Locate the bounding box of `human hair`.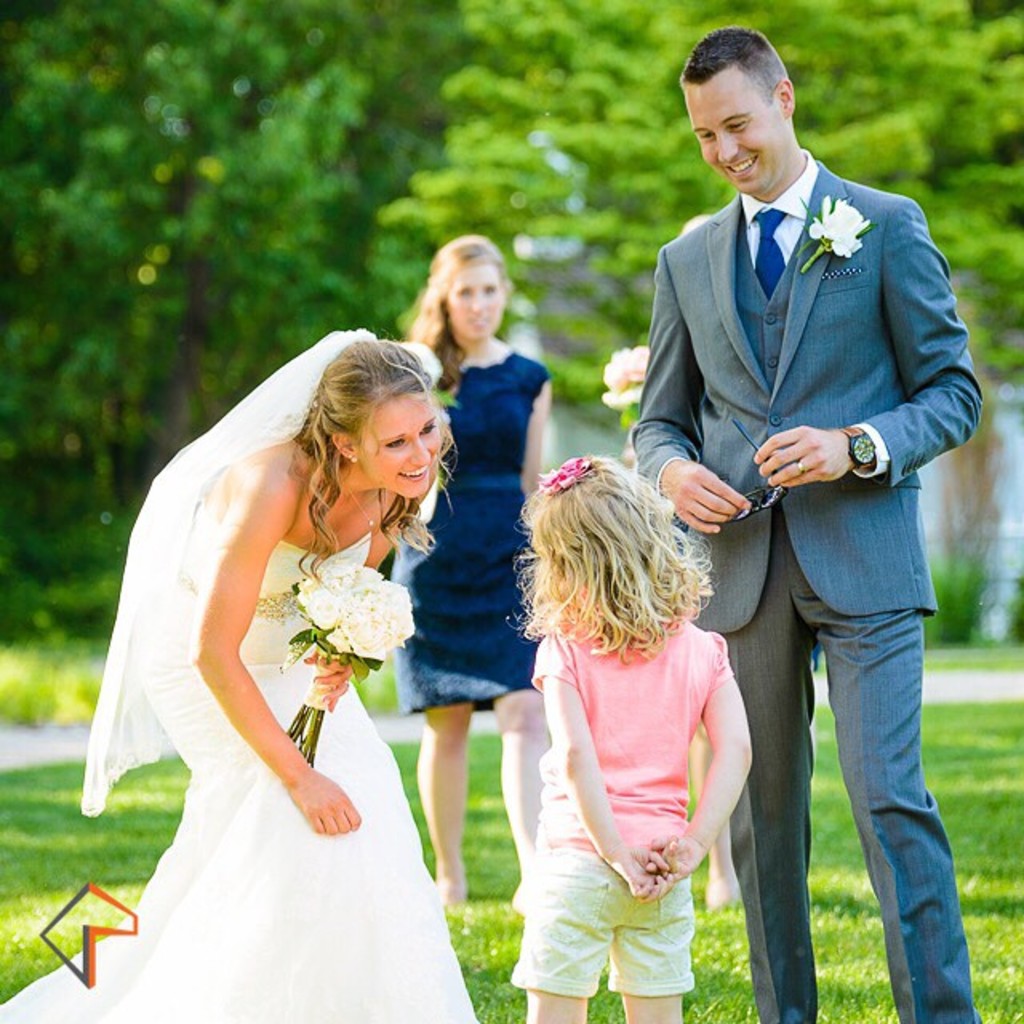
Bounding box: (x1=285, y1=330, x2=448, y2=584).
